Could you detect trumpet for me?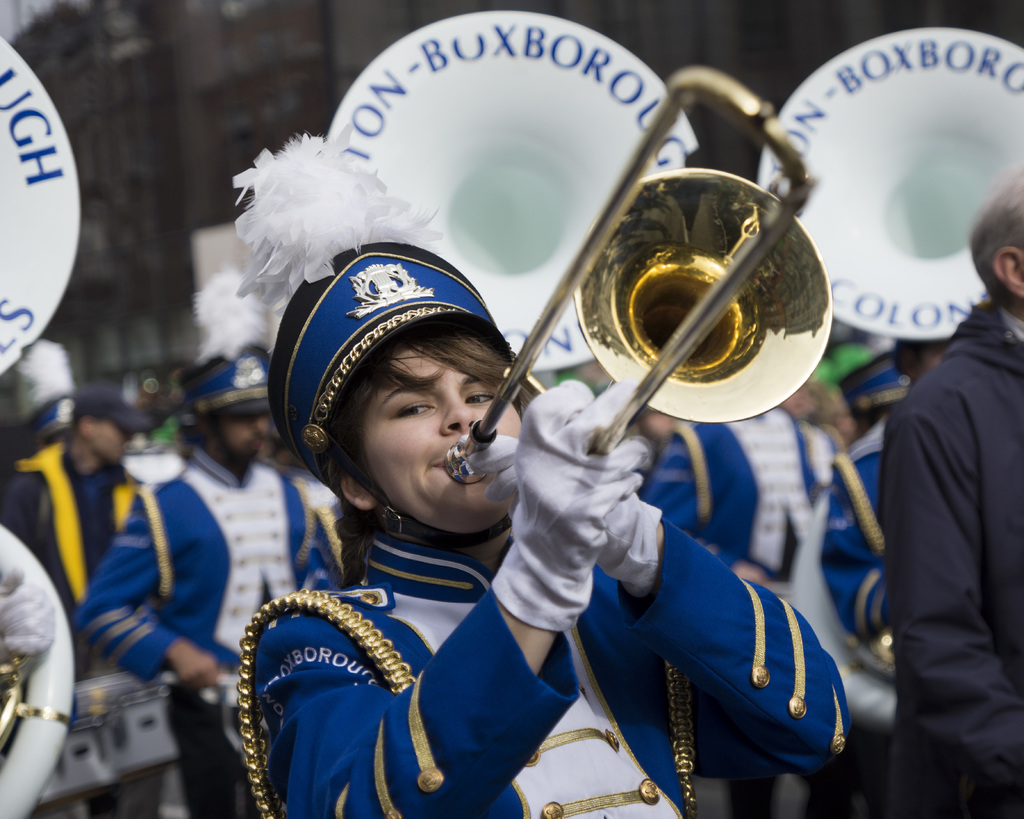
Detection result: <box>842,626,895,683</box>.
